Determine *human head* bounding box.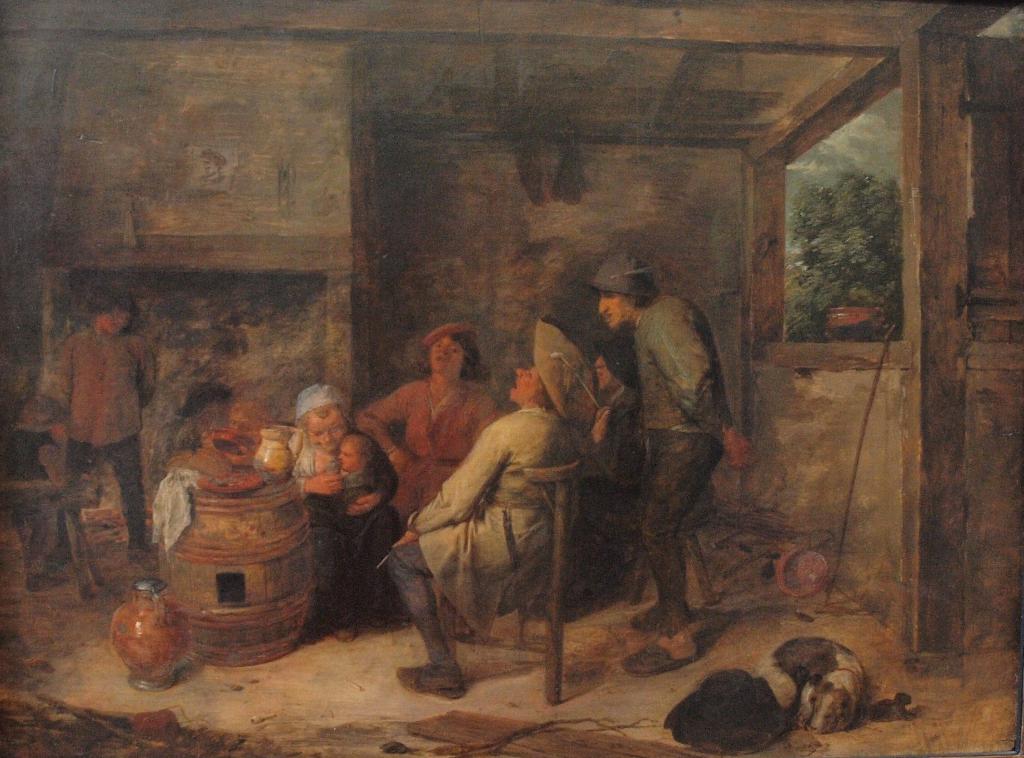
Determined: select_region(594, 343, 637, 388).
